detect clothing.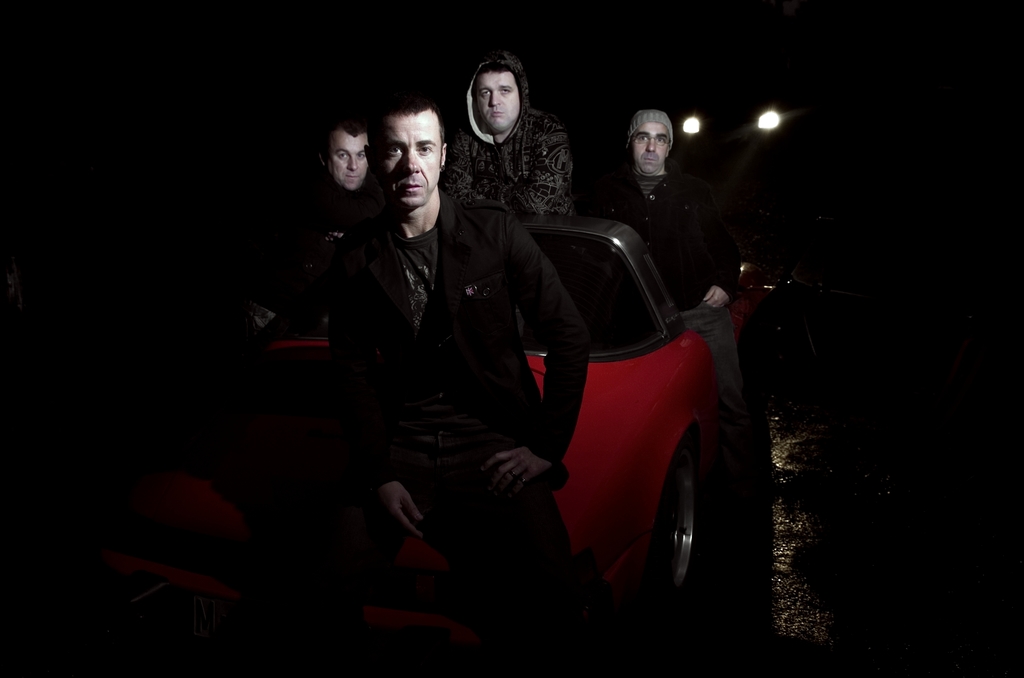
Detected at 436:50:579:220.
